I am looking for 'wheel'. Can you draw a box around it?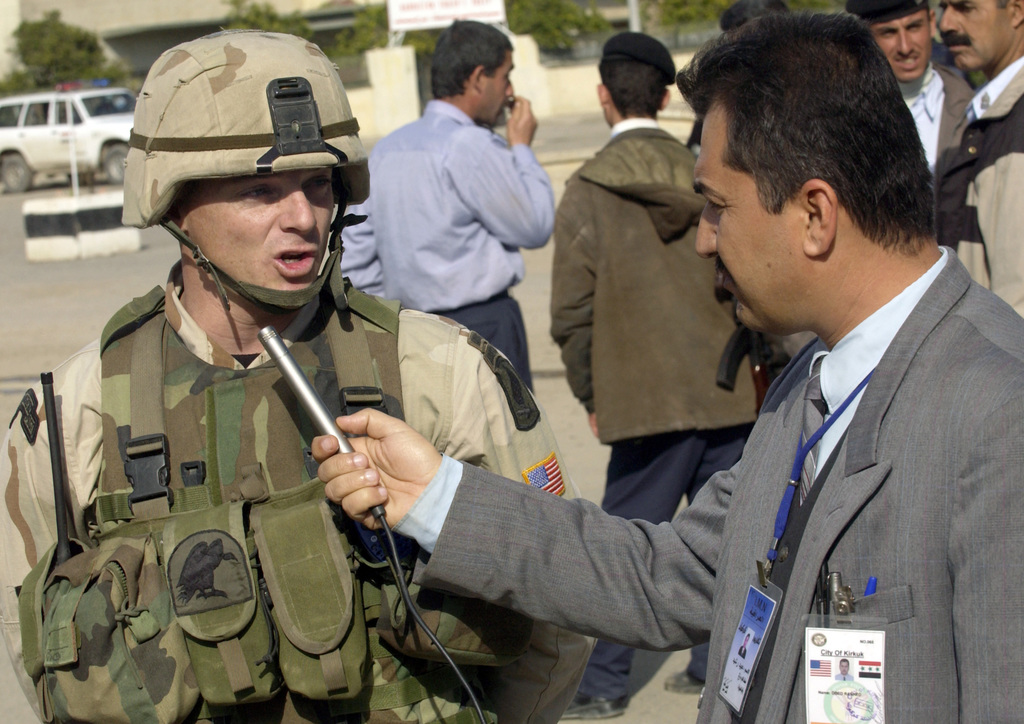
Sure, the bounding box is region(104, 137, 130, 188).
